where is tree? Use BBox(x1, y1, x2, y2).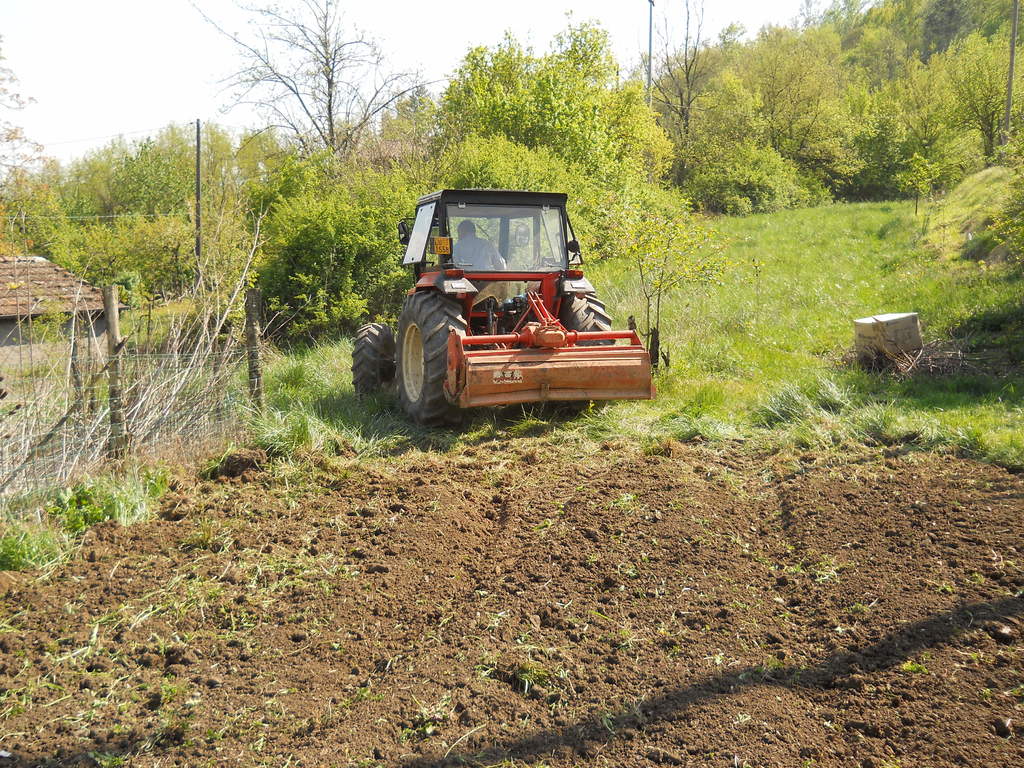
BBox(719, 5, 862, 214).
